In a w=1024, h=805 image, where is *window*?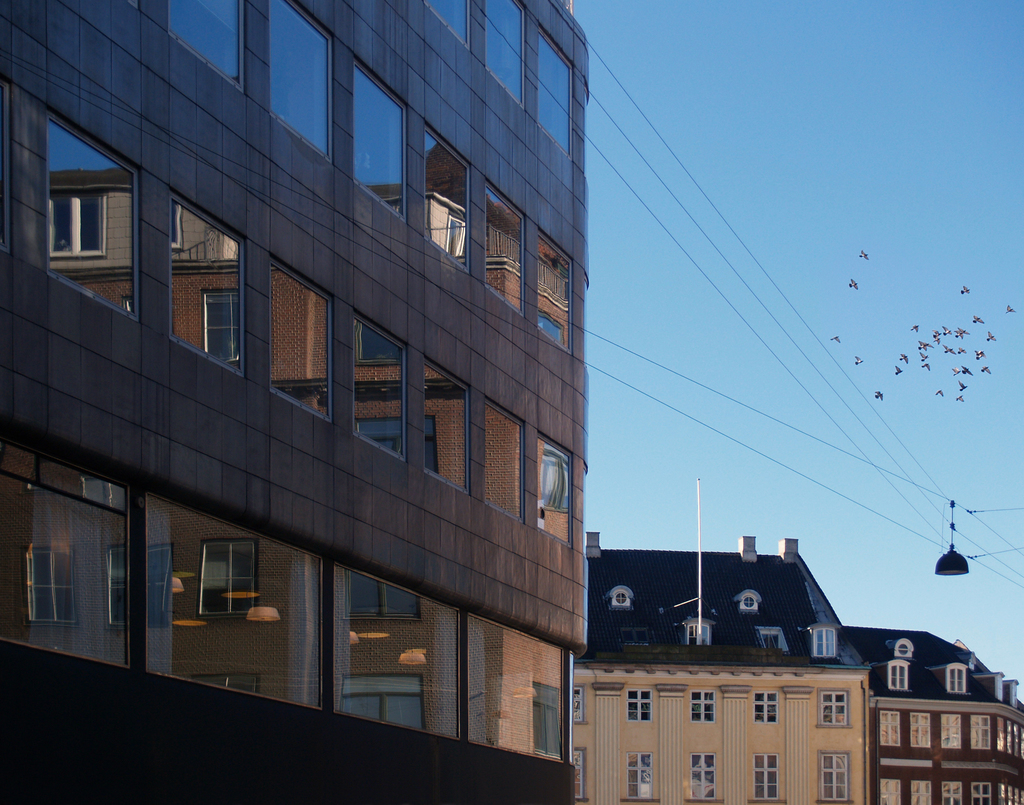
region(571, 751, 589, 804).
